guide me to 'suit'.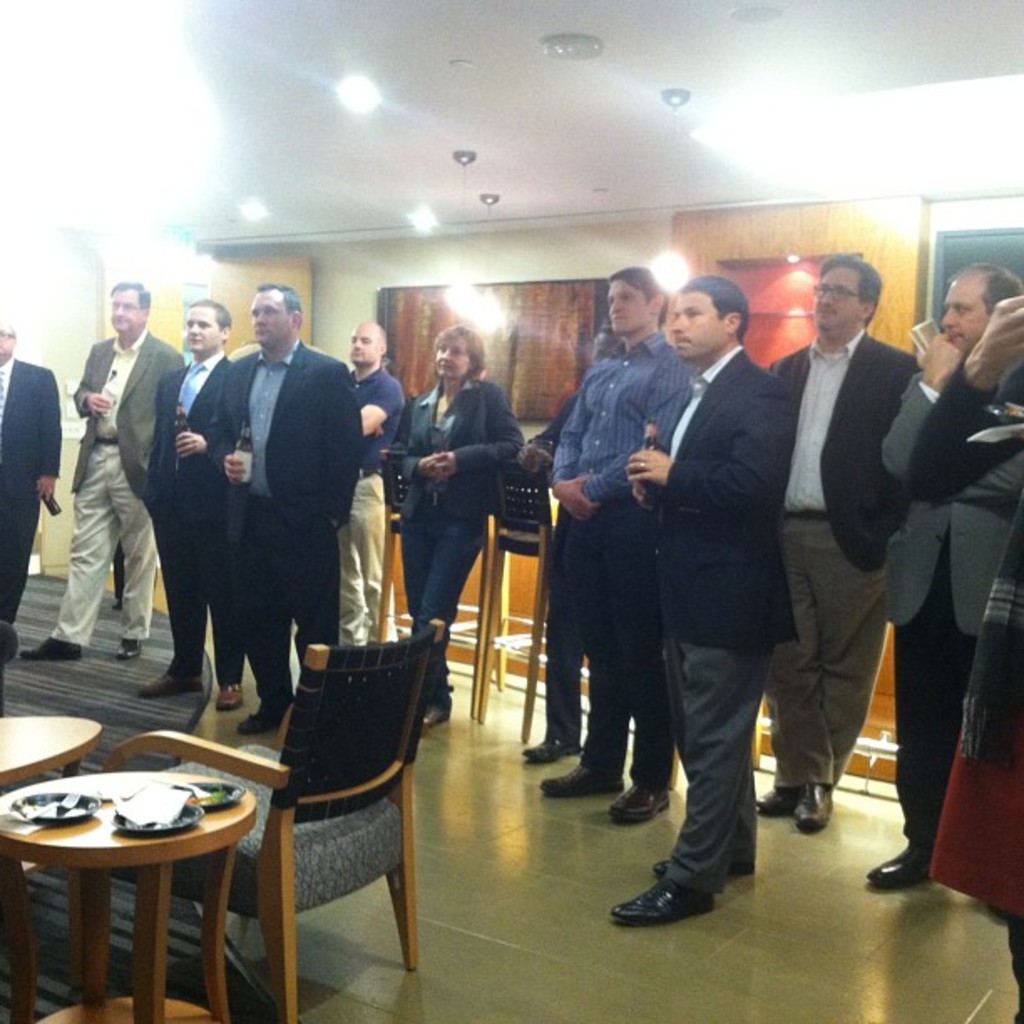
Guidance: [x1=218, y1=336, x2=361, y2=703].
